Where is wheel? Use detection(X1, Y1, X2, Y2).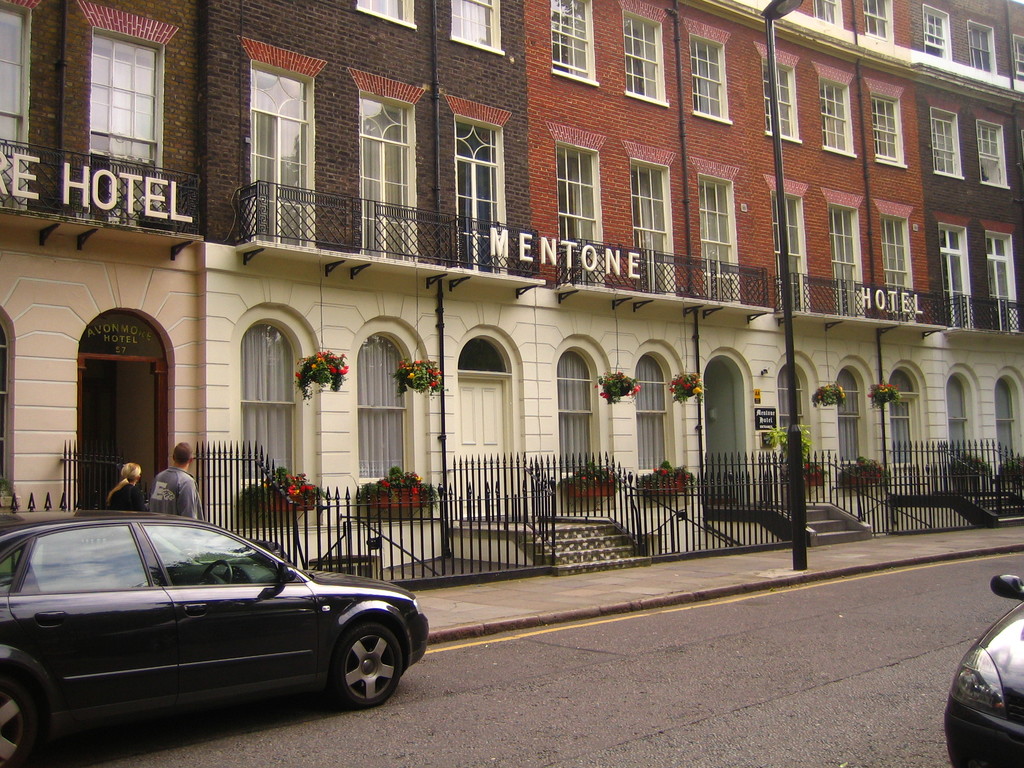
detection(0, 678, 39, 767).
